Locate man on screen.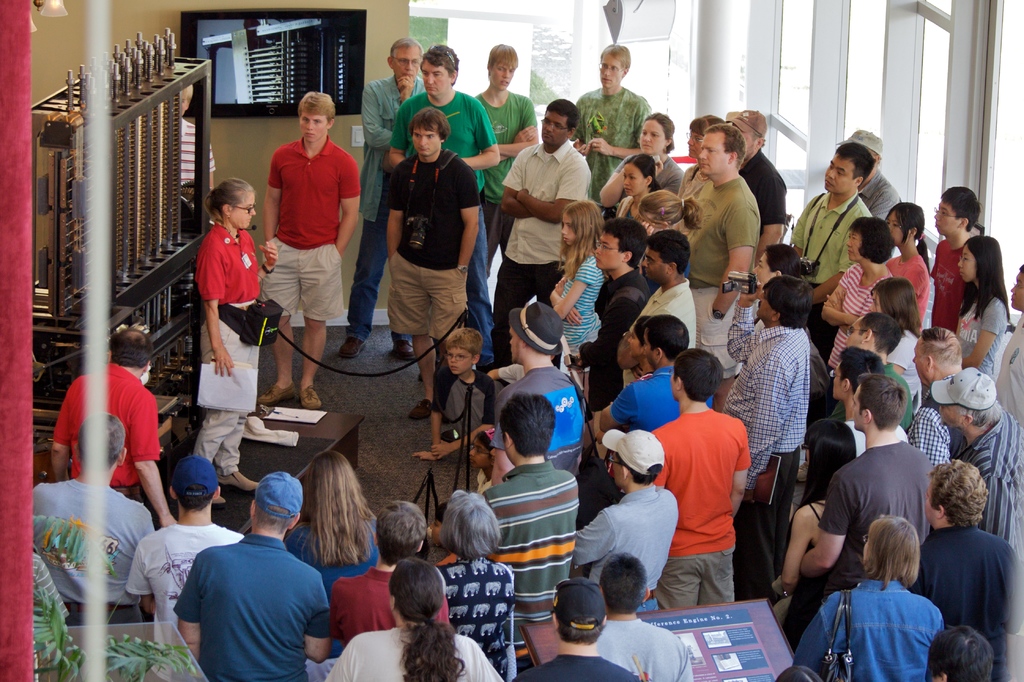
On screen at BBox(620, 229, 698, 387).
